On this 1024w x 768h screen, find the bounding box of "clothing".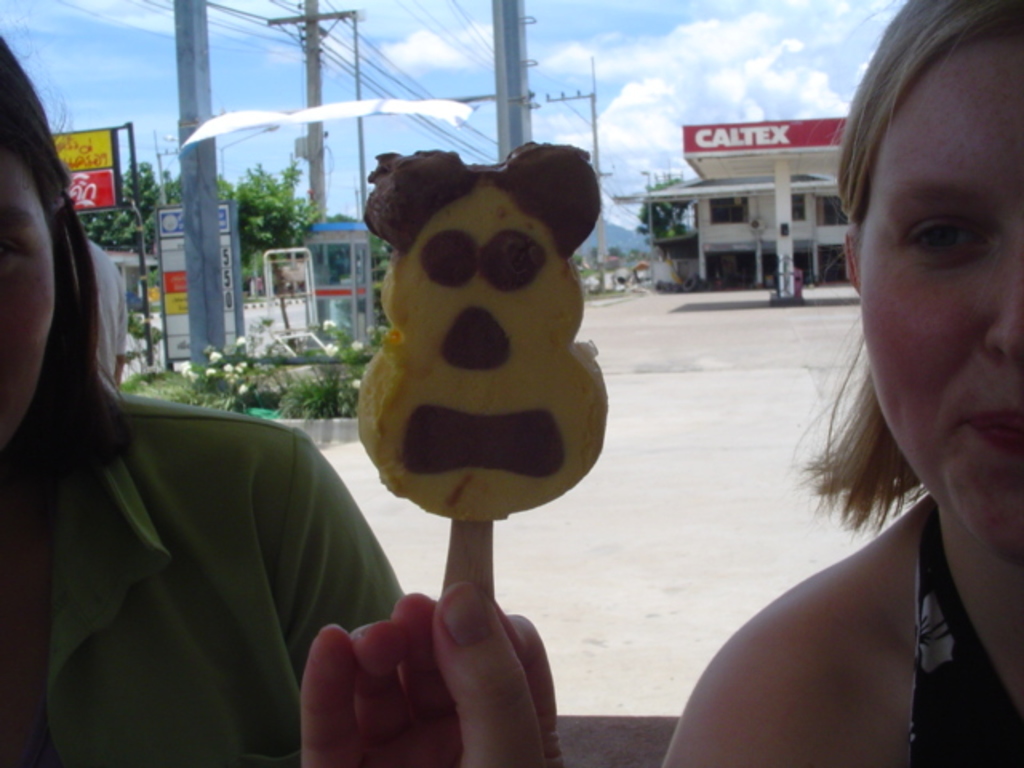
Bounding box: [27,291,408,767].
